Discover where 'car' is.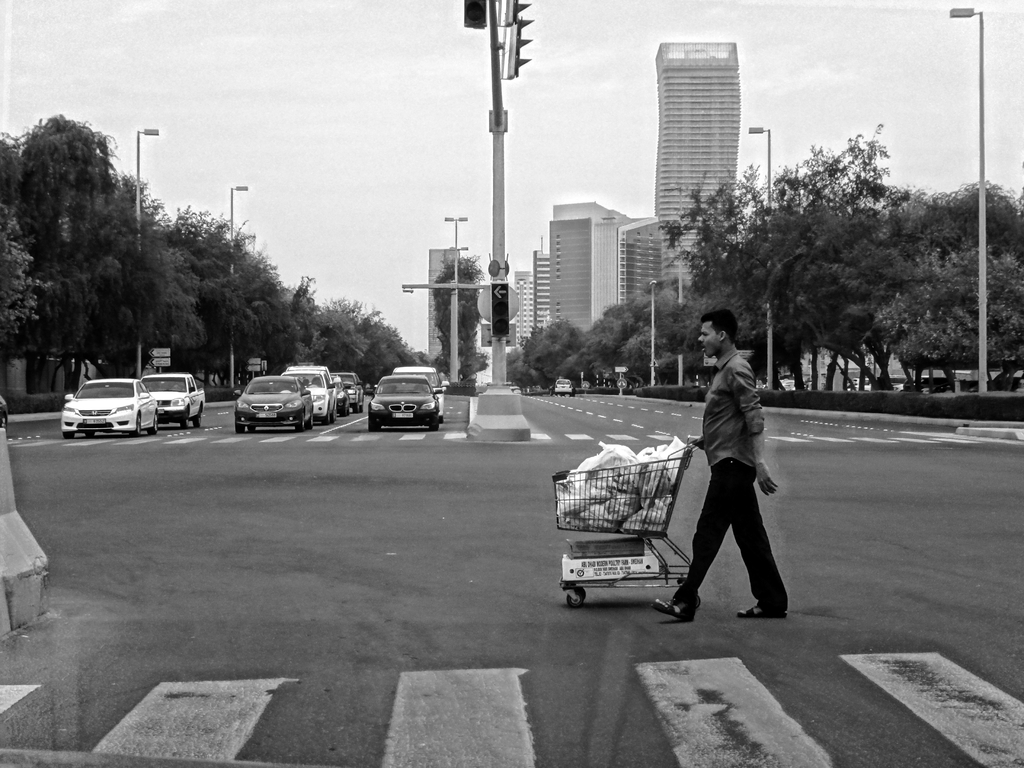
Discovered at x1=332 y1=374 x2=350 y2=411.
